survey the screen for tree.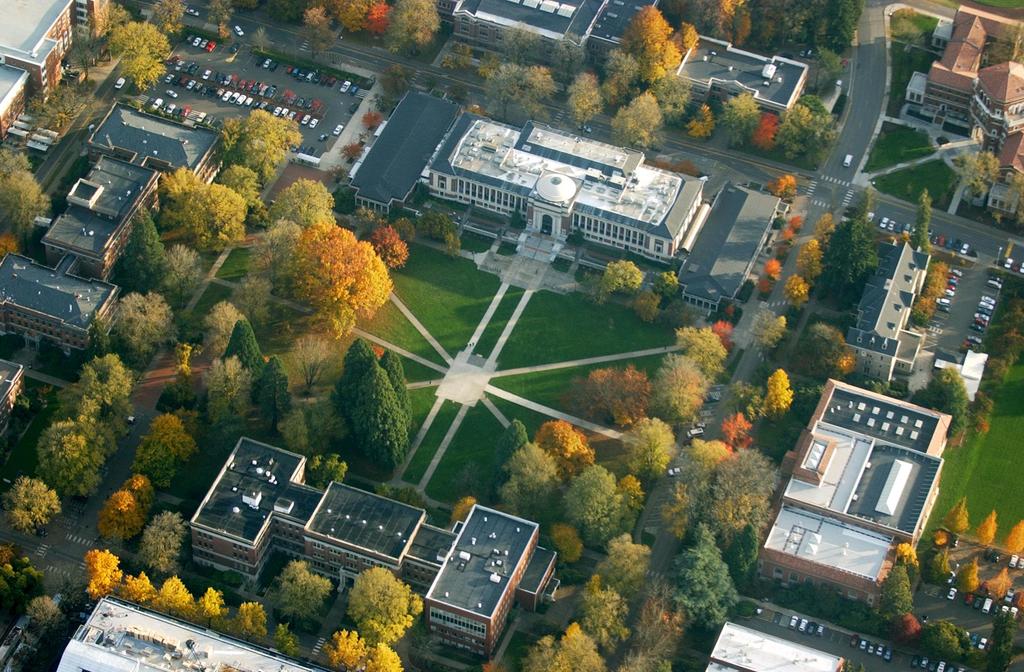
Survey found: box=[630, 288, 660, 323].
